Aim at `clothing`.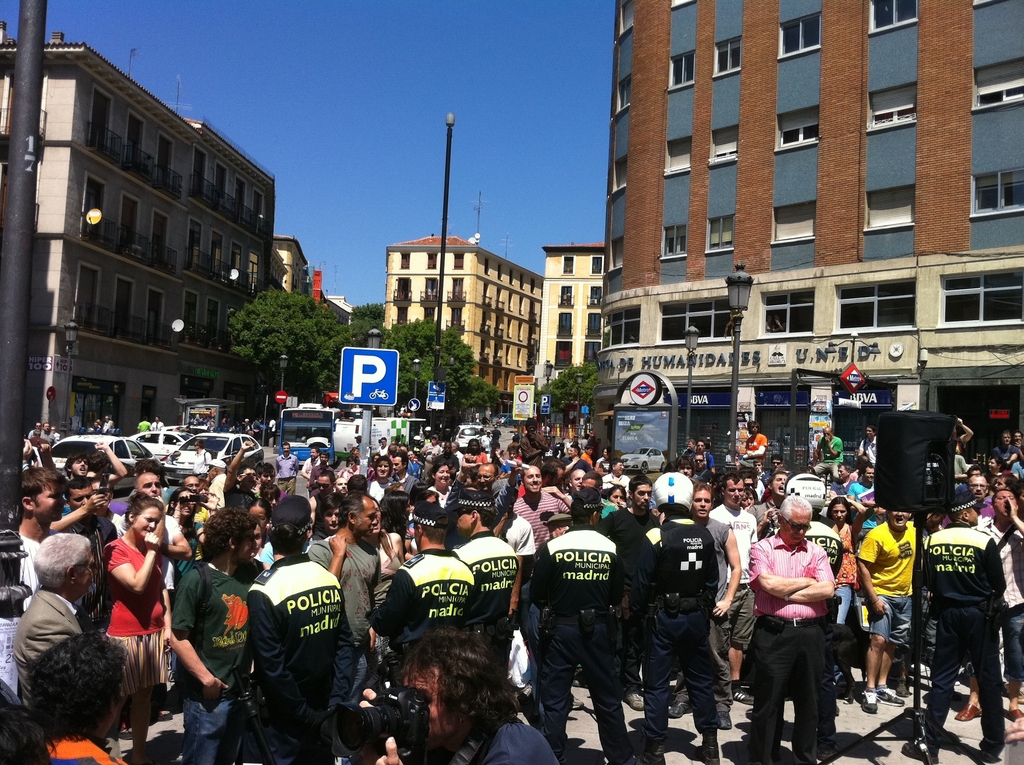
Aimed at [x1=634, y1=517, x2=717, y2=738].
